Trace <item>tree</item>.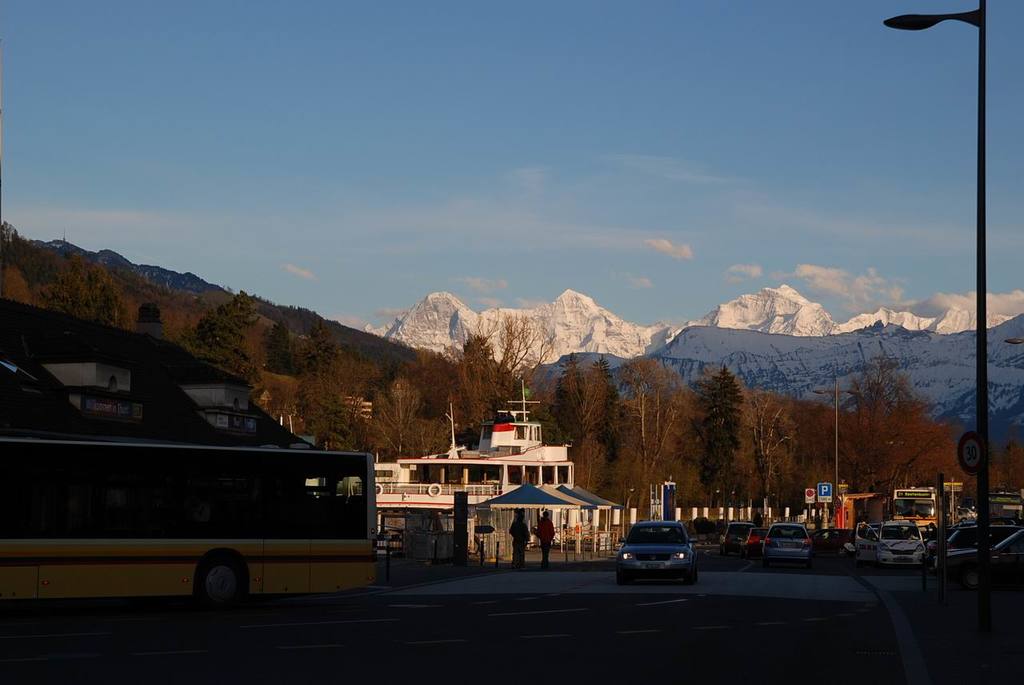
Traced to (444, 330, 496, 429).
